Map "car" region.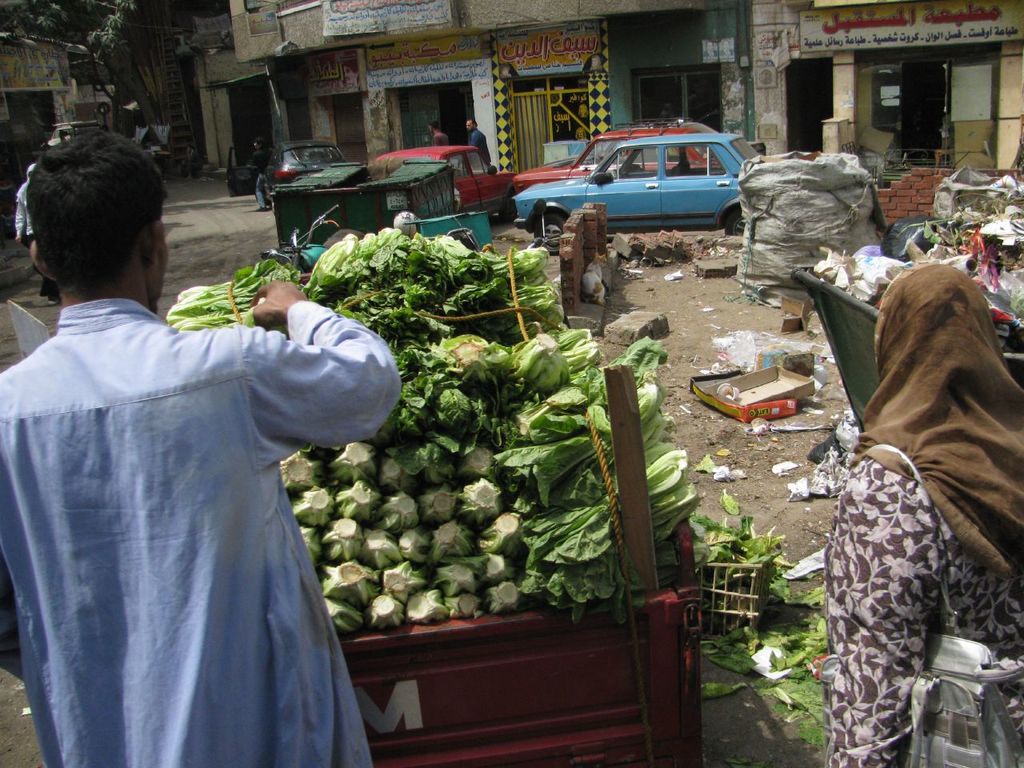
Mapped to <bbox>42, 123, 99, 145</bbox>.
